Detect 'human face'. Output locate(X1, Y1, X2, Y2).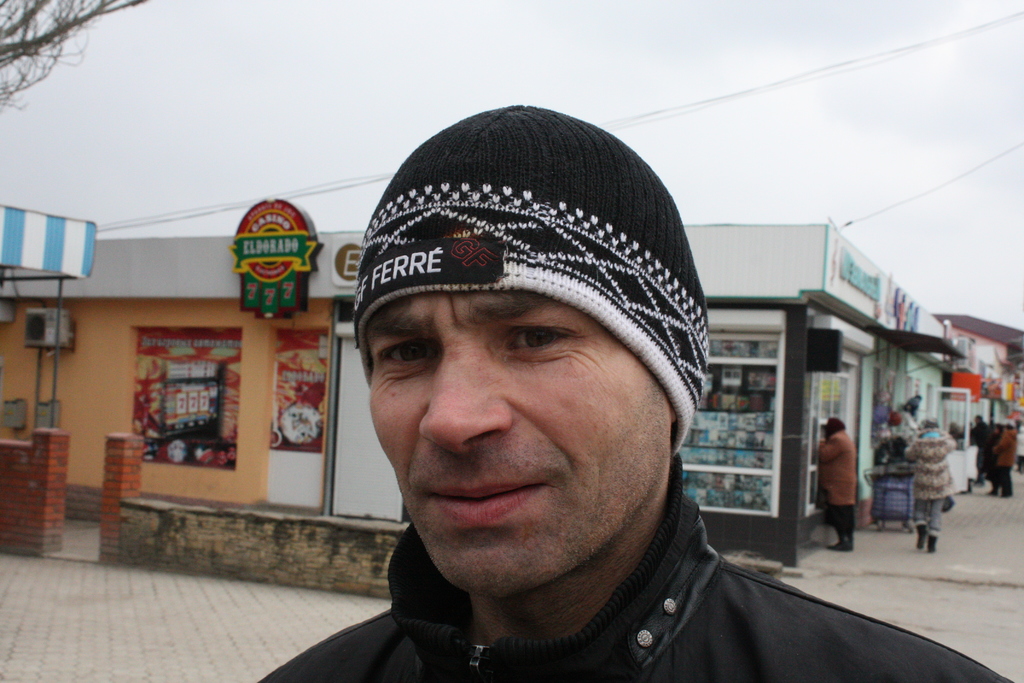
locate(368, 292, 668, 593).
